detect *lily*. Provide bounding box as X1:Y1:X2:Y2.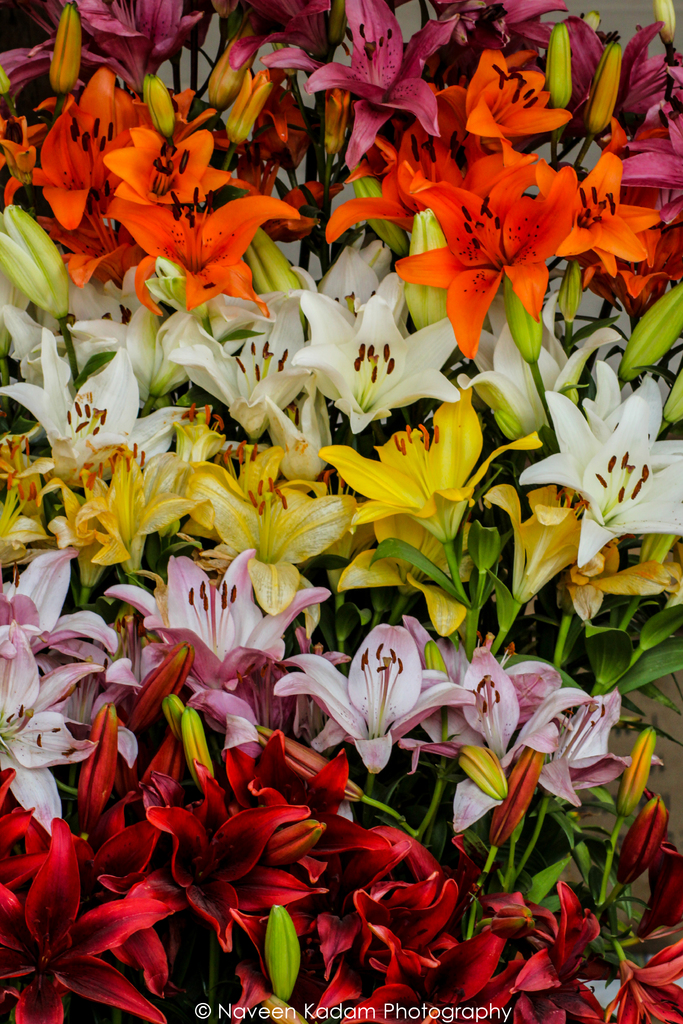
0:622:104:835.
